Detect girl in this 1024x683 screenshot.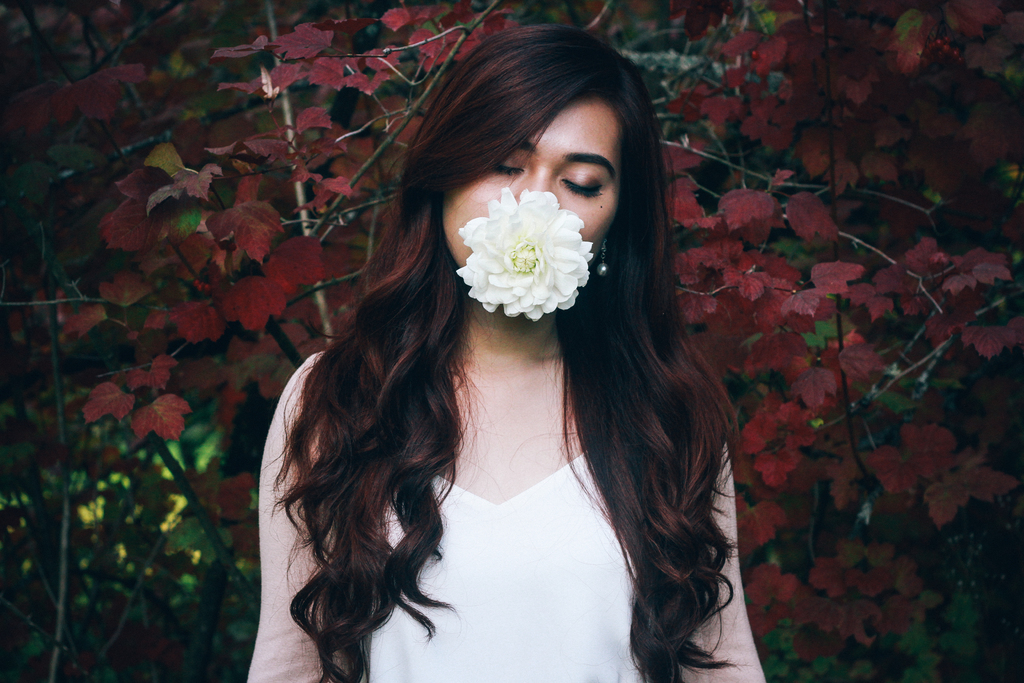
Detection: rect(242, 21, 764, 682).
